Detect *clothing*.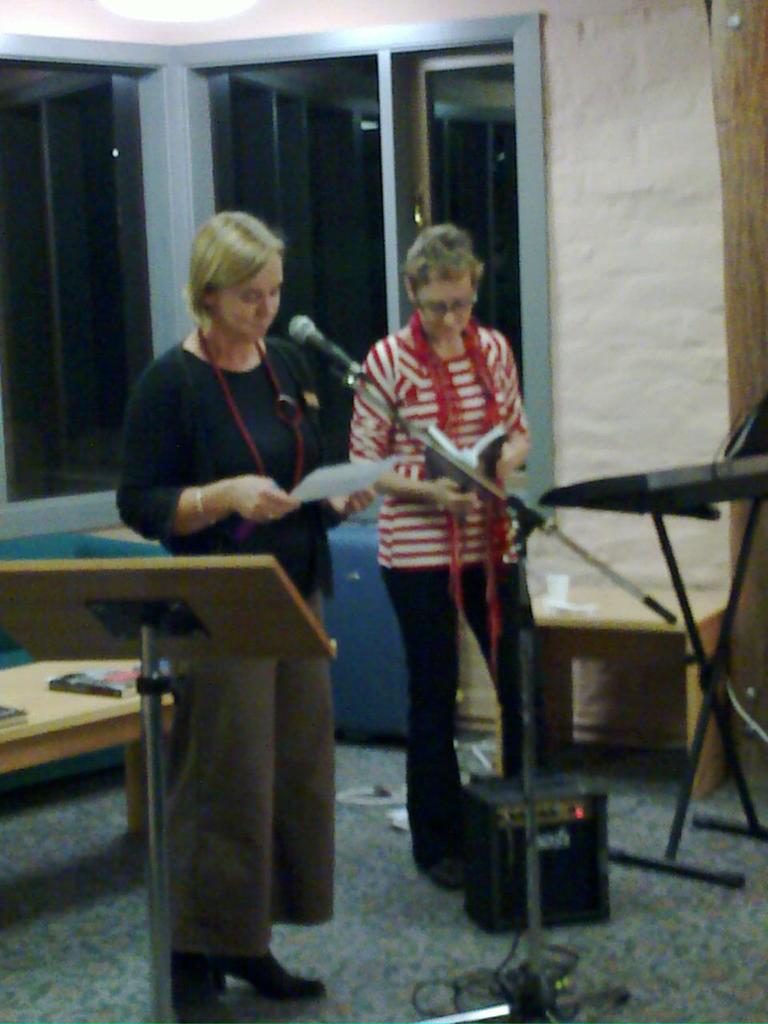
Detected at Rect(143, 334, 328, 962).
